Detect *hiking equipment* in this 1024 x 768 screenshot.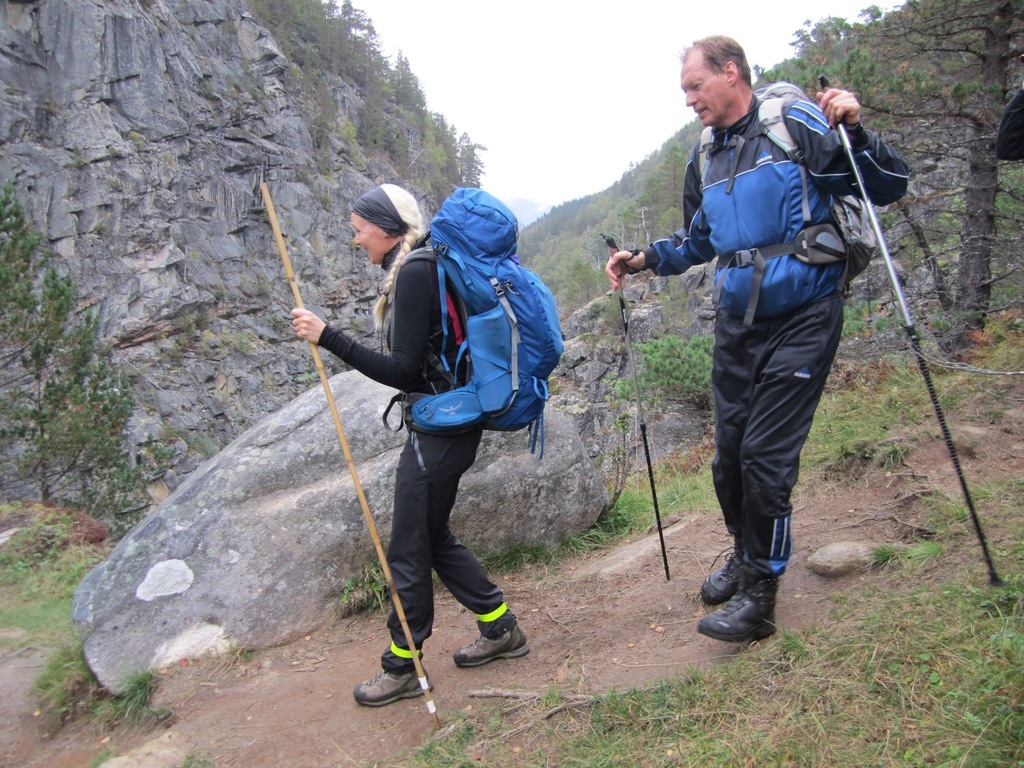
Detection: [338, 637, 436, 710].
